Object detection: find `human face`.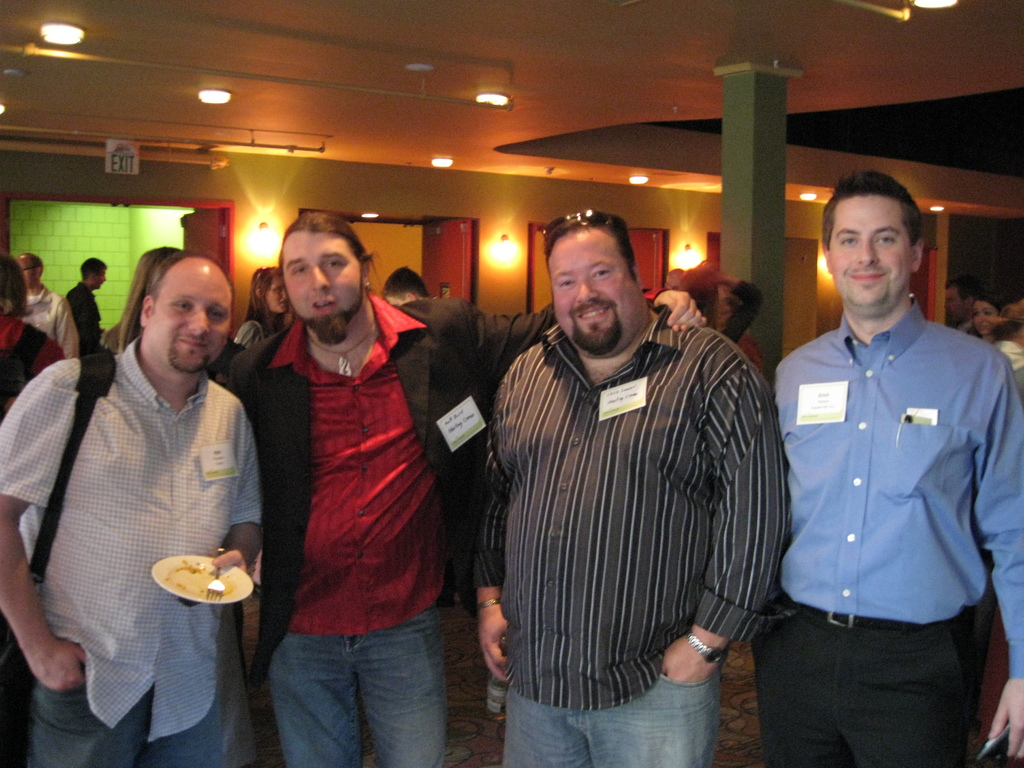
[left=267, top=276, right=288, bottom=314].
